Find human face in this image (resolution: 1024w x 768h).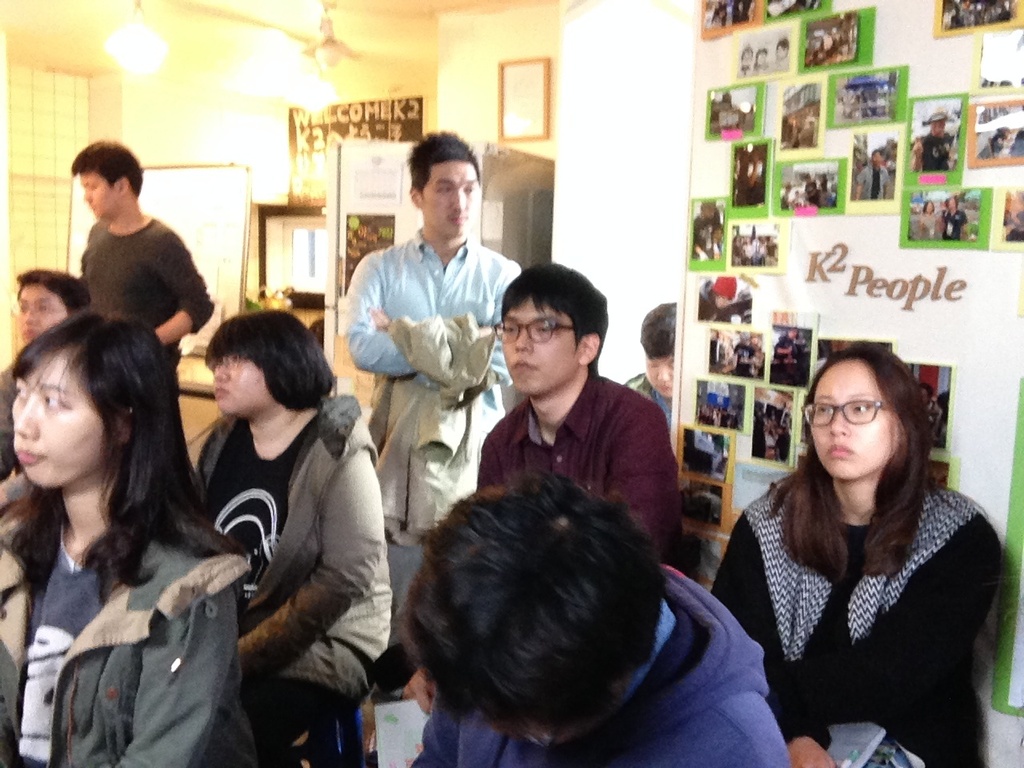
[421, 158, 482, 239].
